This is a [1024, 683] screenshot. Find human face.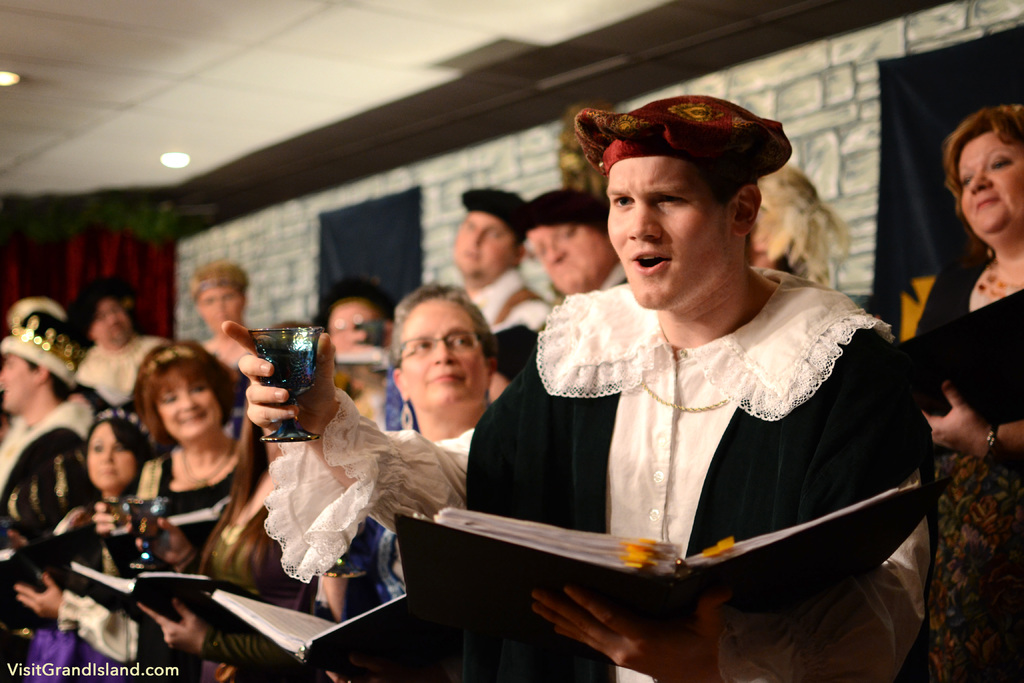
Bounding box: x1=526, y1=226, x2=614, y2=292.
